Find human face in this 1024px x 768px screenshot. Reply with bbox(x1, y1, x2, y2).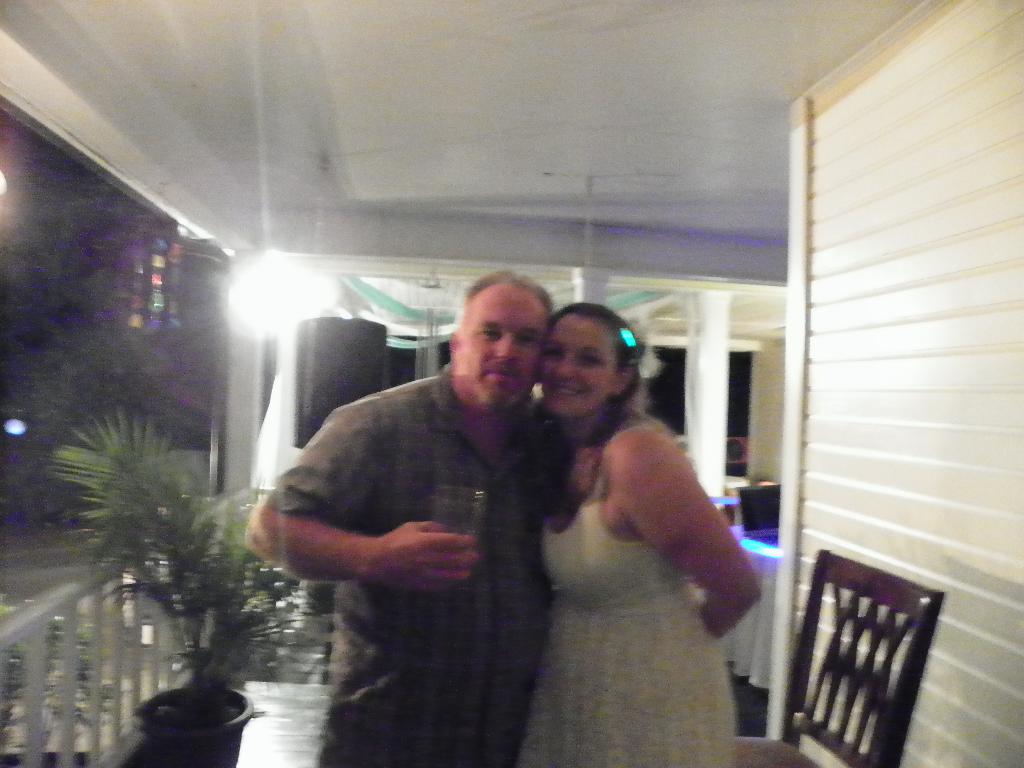
bbox(545, 306, 623, 420).
